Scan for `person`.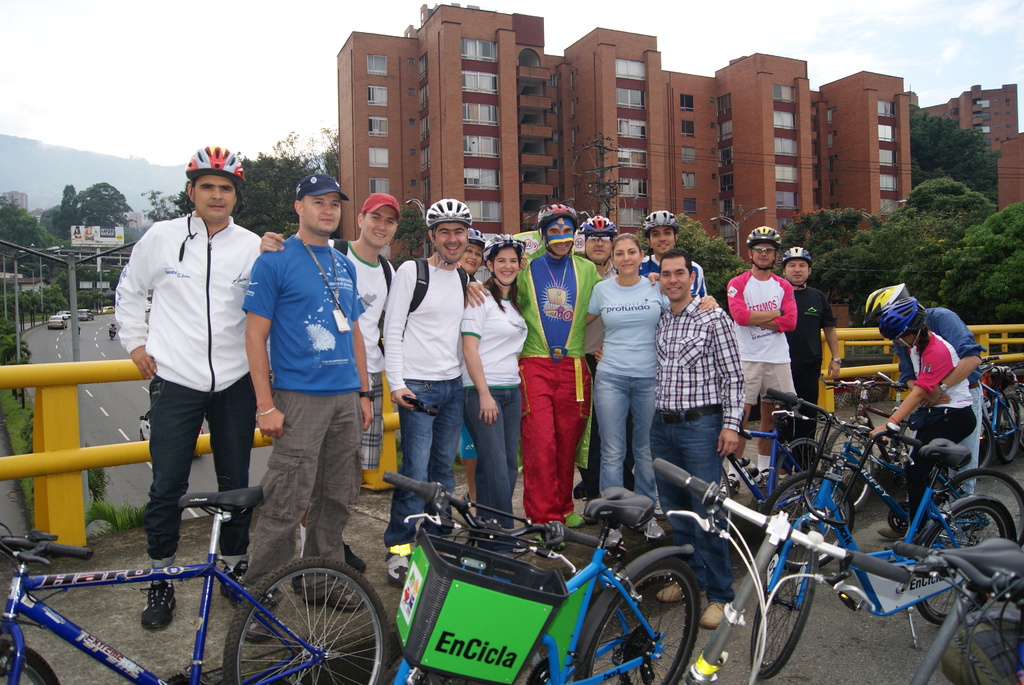
Scan result: [x1=867, y1=280, x2=984, y2=543].
